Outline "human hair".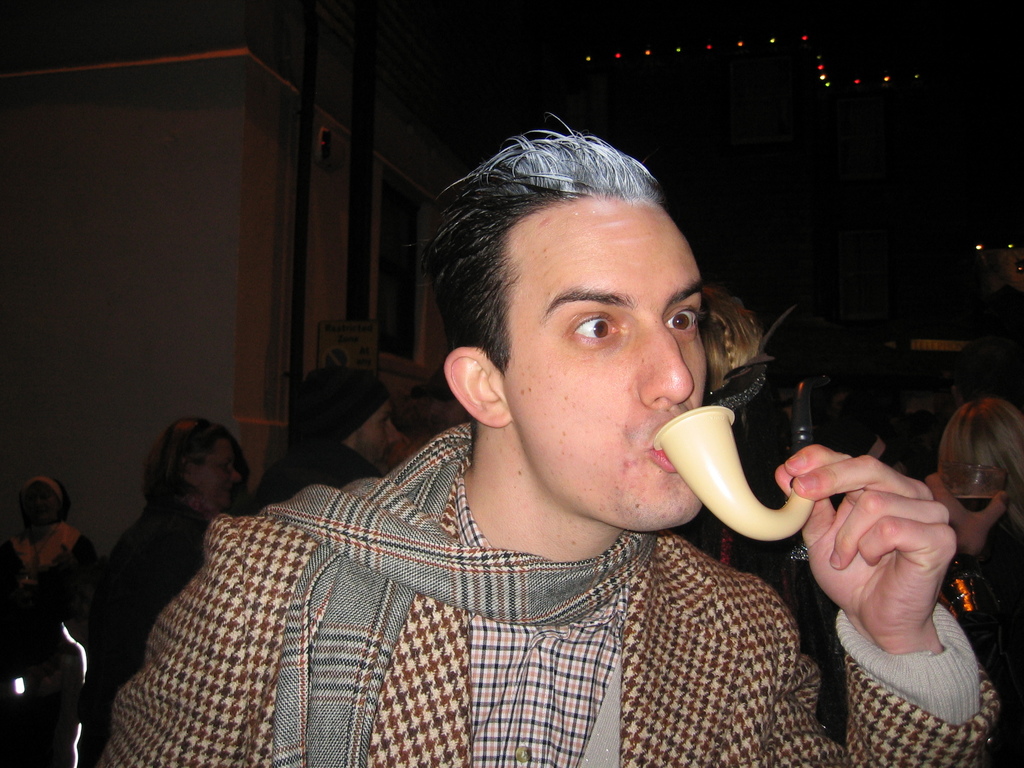
Outline: [452,131,716,377].
